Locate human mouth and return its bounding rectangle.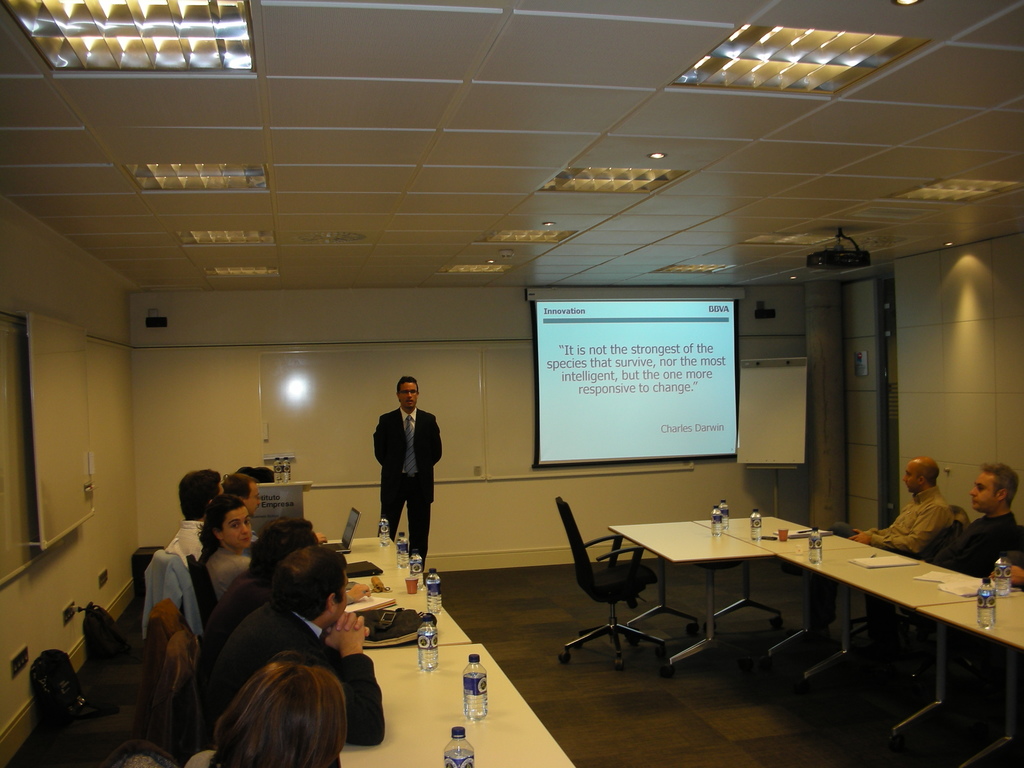
box(401, 400, 415, 406).
